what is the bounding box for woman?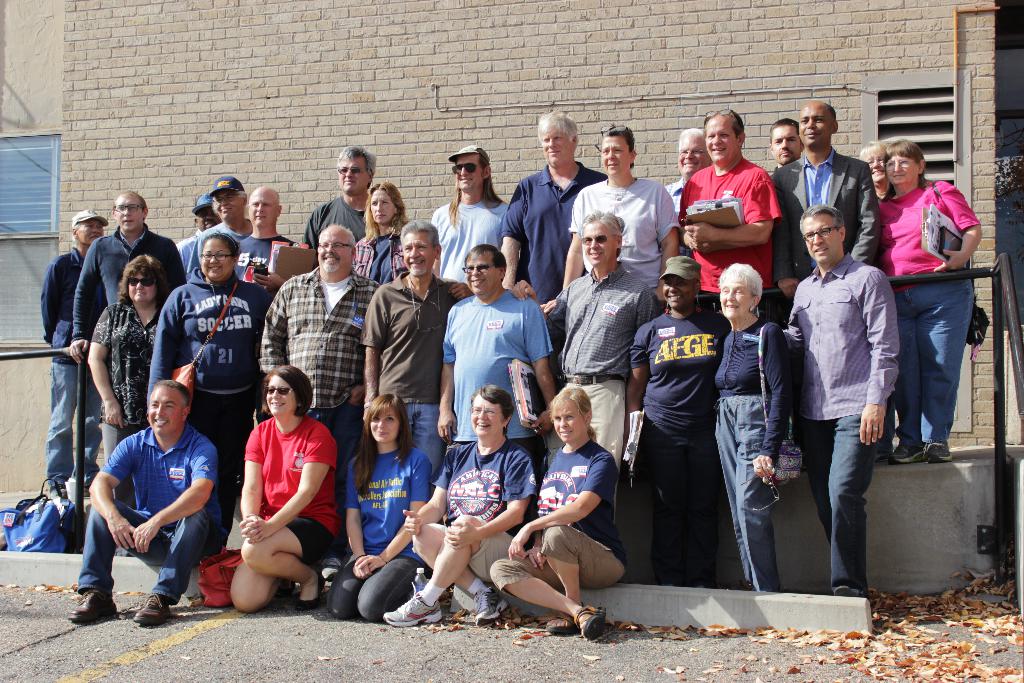
box(861, 147, 886, 204).
